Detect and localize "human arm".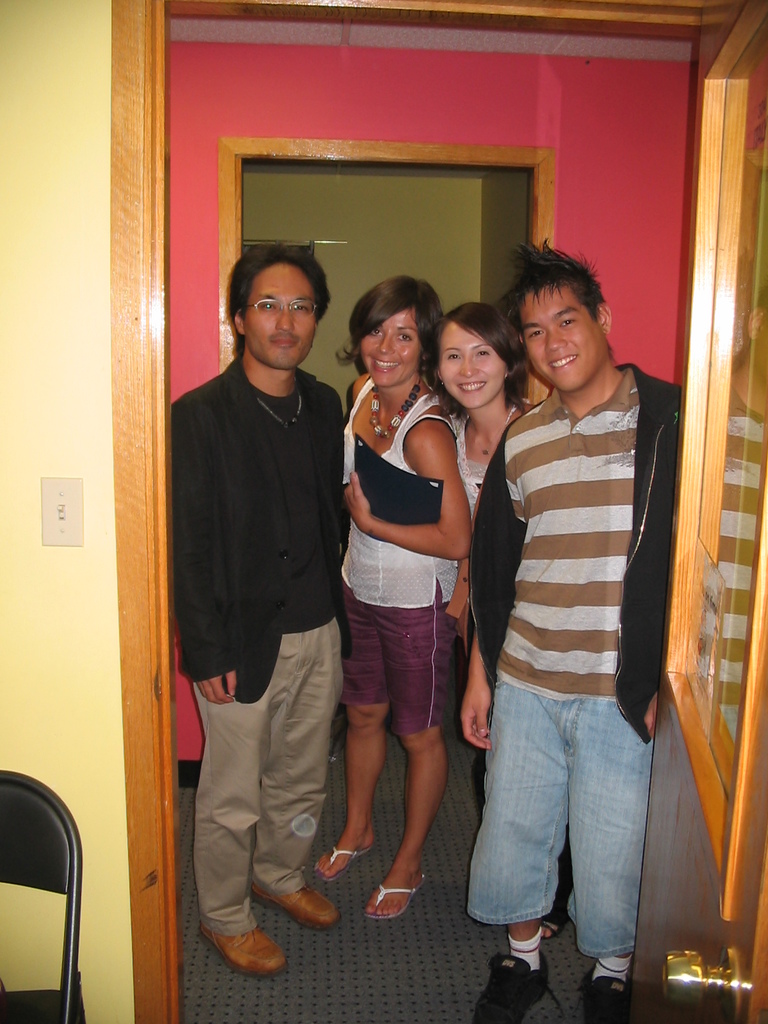
Localized at [454, 634, 494, 751].
